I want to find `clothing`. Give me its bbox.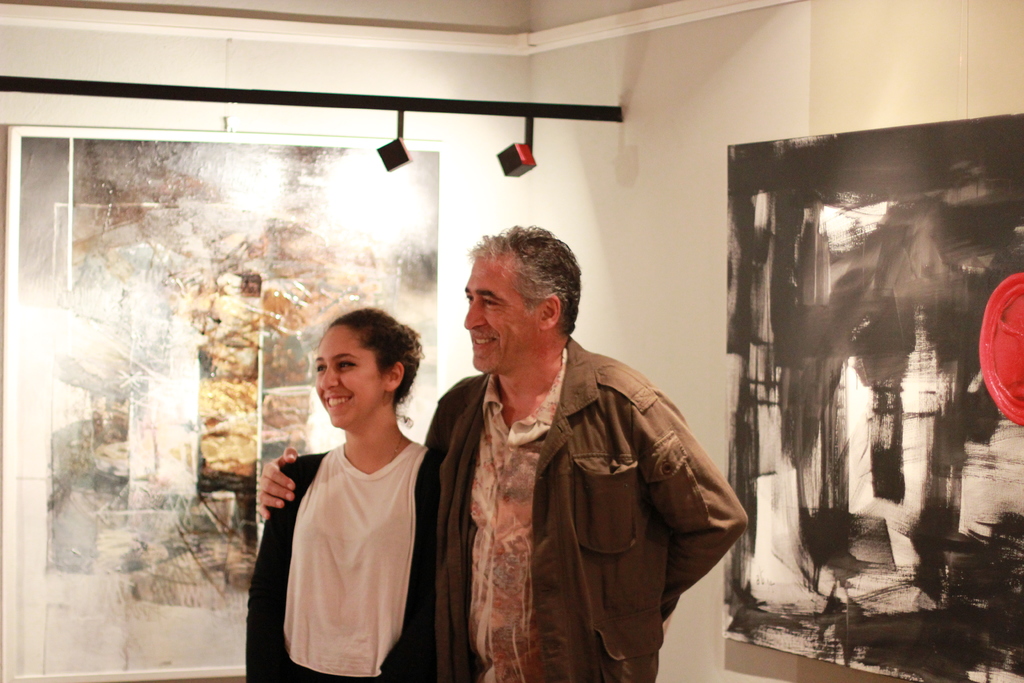
{"x1": 423, "y1": 310, "x2": 742, "y2": 680}.
